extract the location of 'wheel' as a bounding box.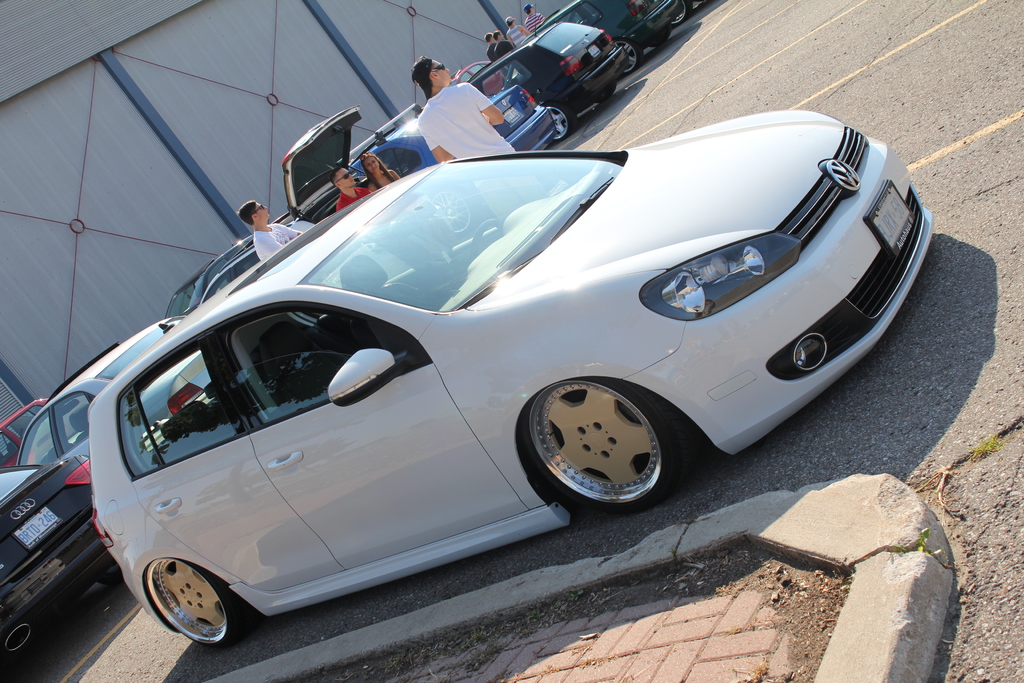
crop(468, 217, 502, 257).
